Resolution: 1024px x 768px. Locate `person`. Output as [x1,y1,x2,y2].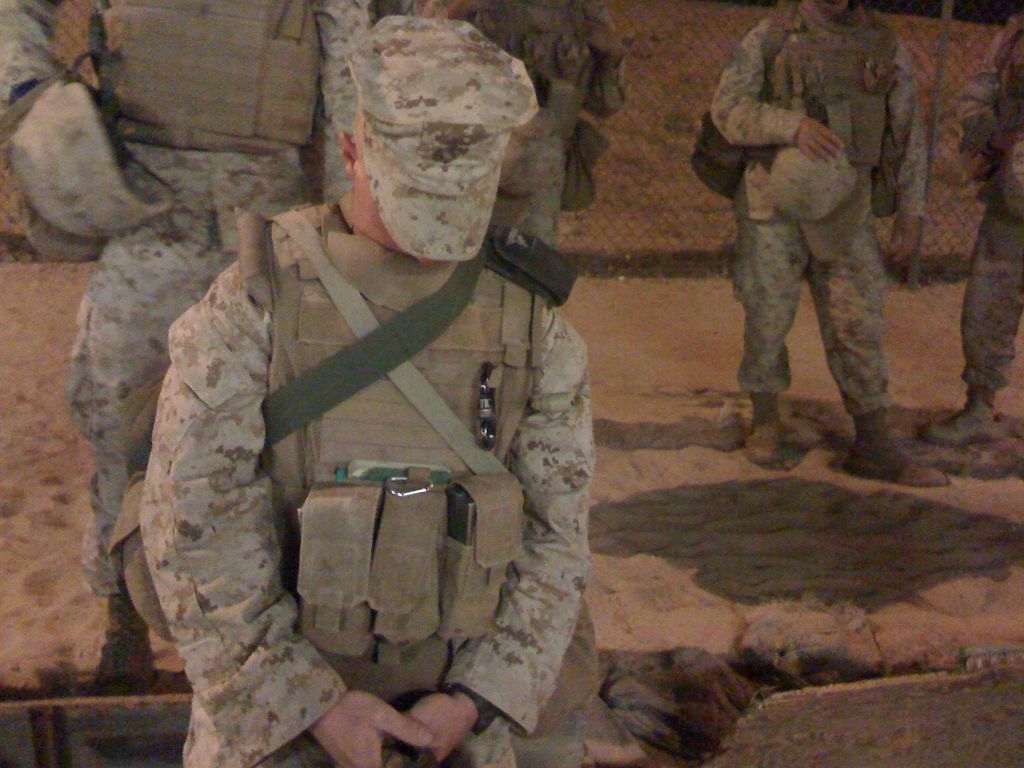
[137,13,589,767].
